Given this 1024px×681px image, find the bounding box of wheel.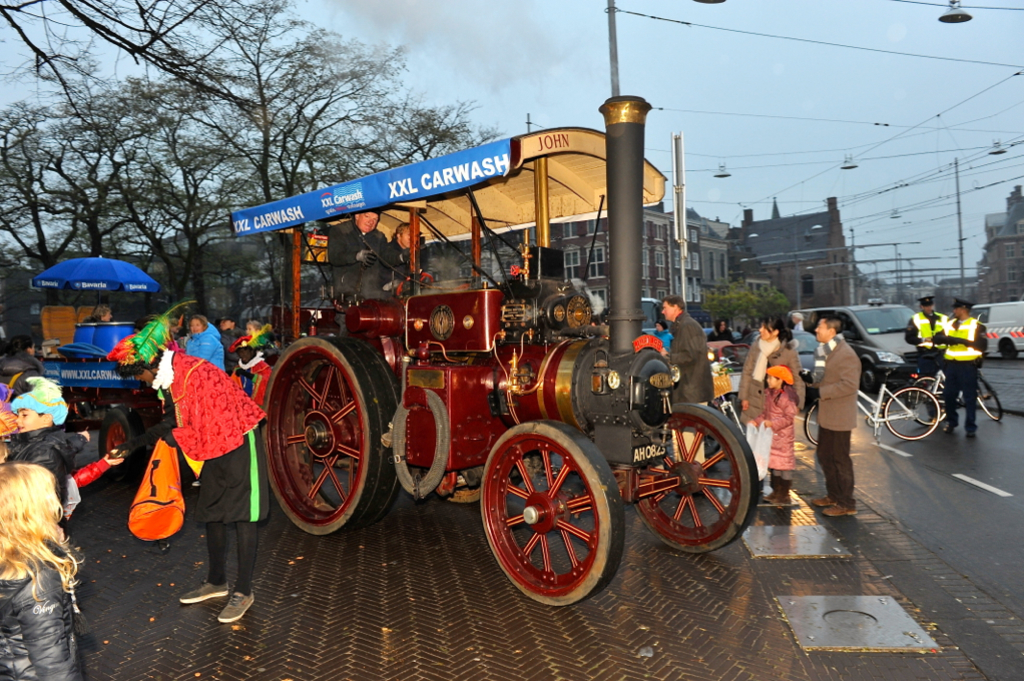
(805,403,821,448).
